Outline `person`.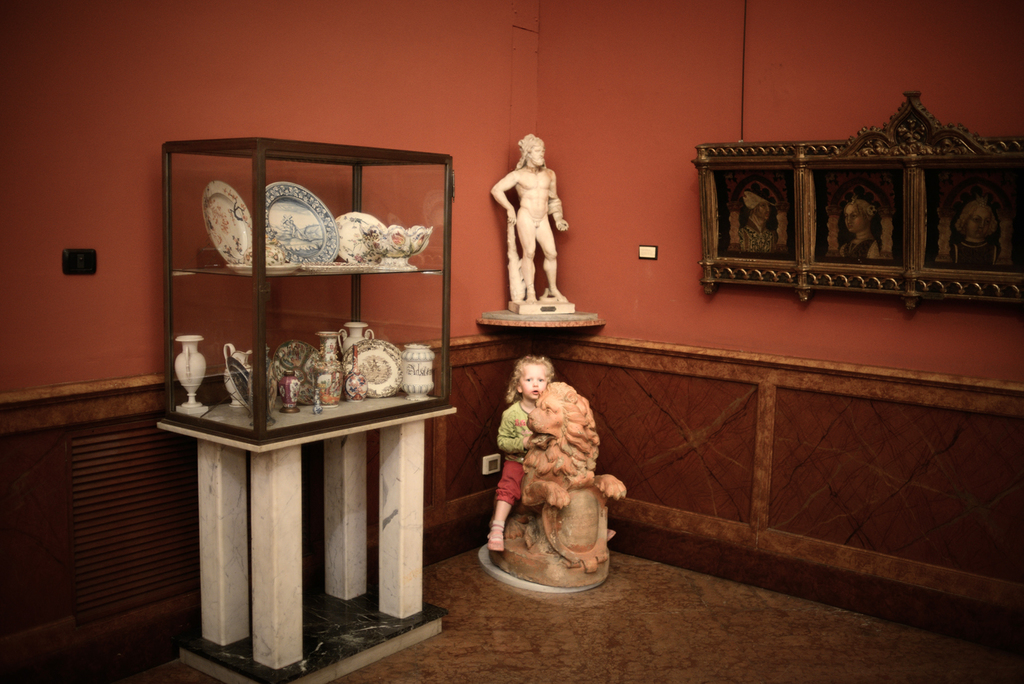
Outline: 835, 200, 884, 259.
